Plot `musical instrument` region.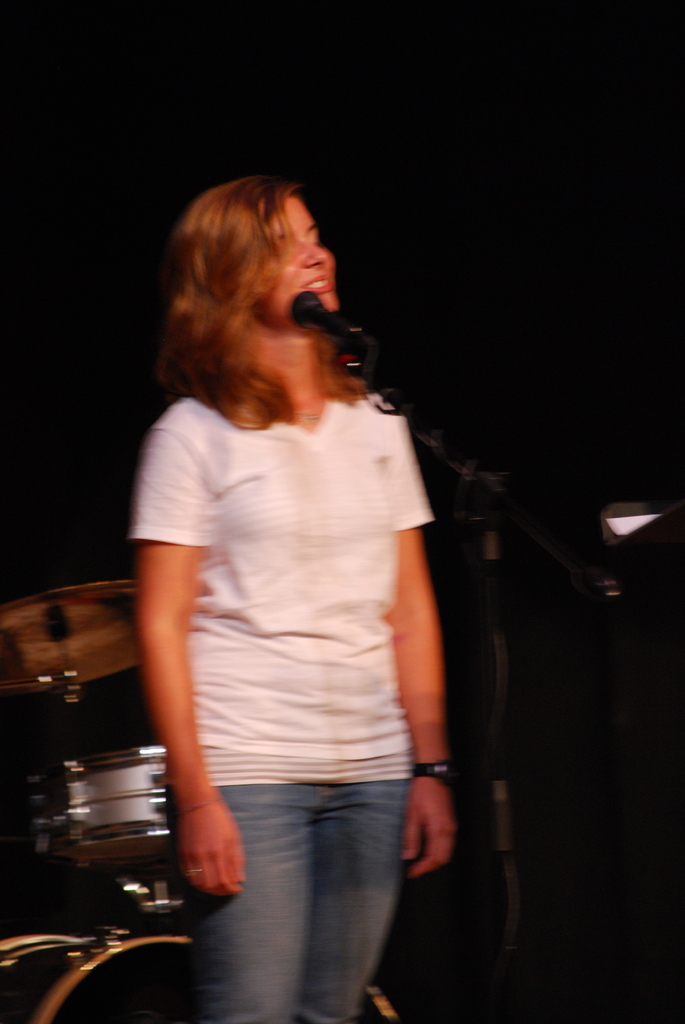
Plotted at x1=0, y1=575, x2=172, y2=696.
